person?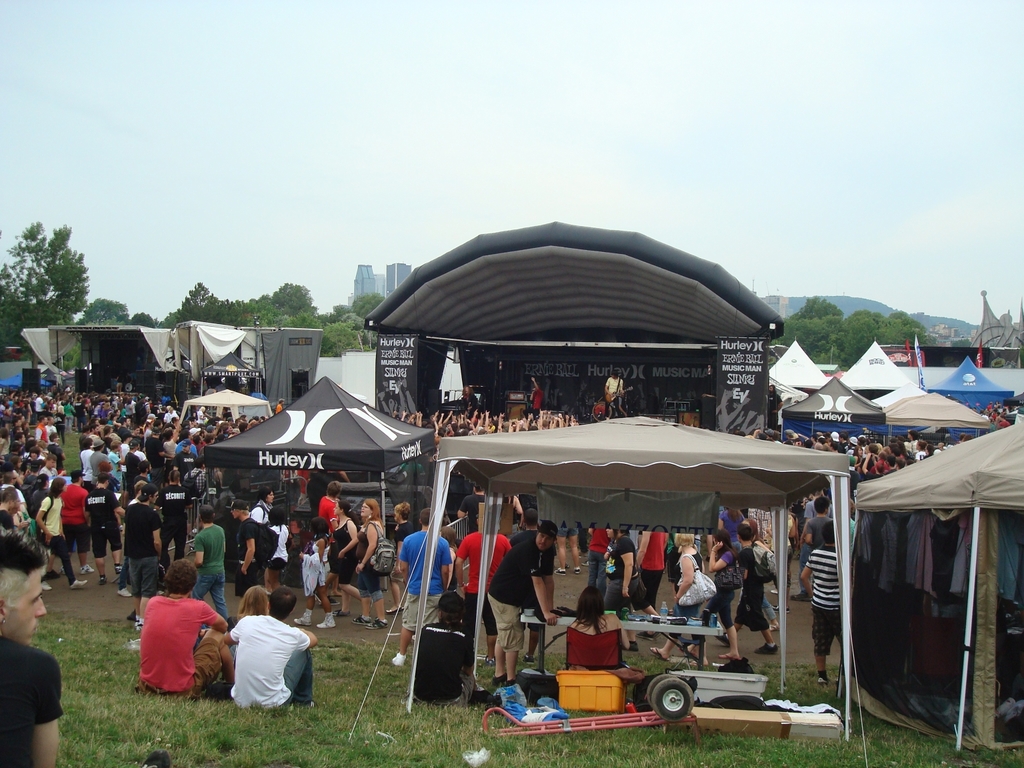
x1=0 y1=529 x2=66 y2=767
